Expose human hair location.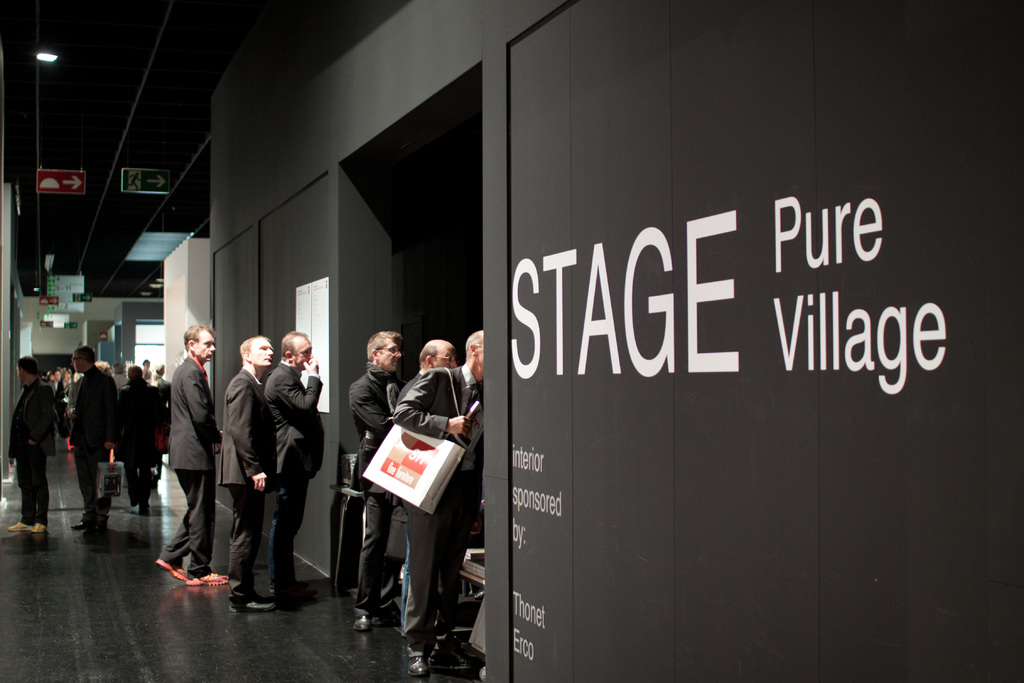
Exposed at [280, 329, 307, 361].
